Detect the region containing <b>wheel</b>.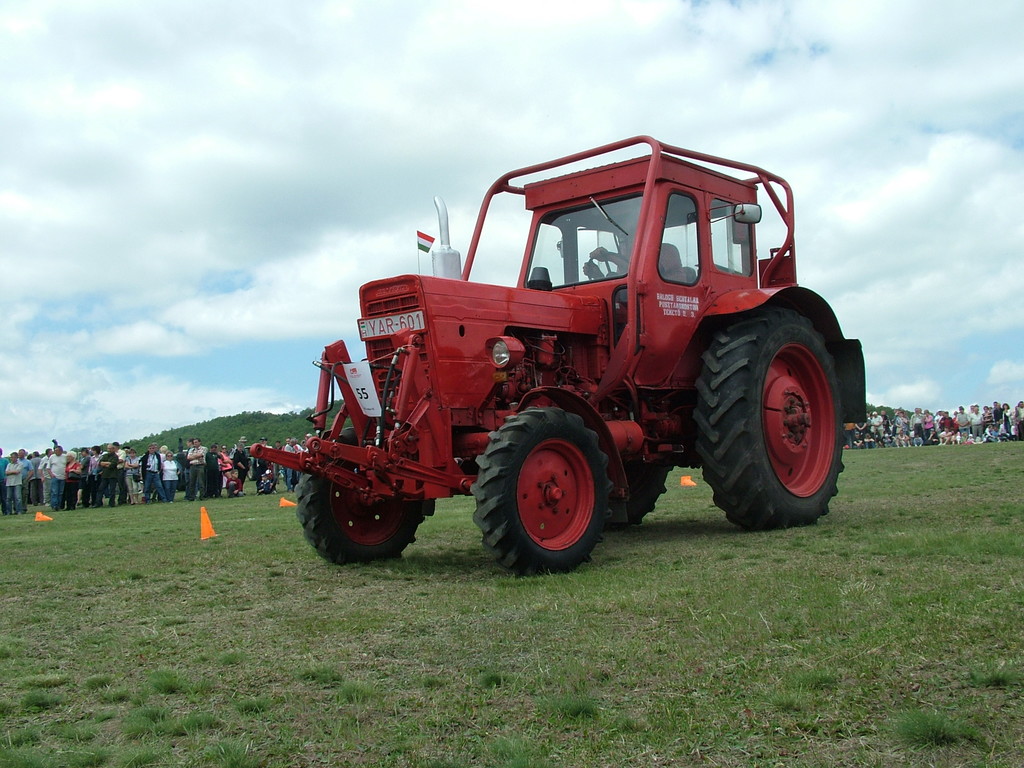
l=584, t=250, r=626, b=280.
